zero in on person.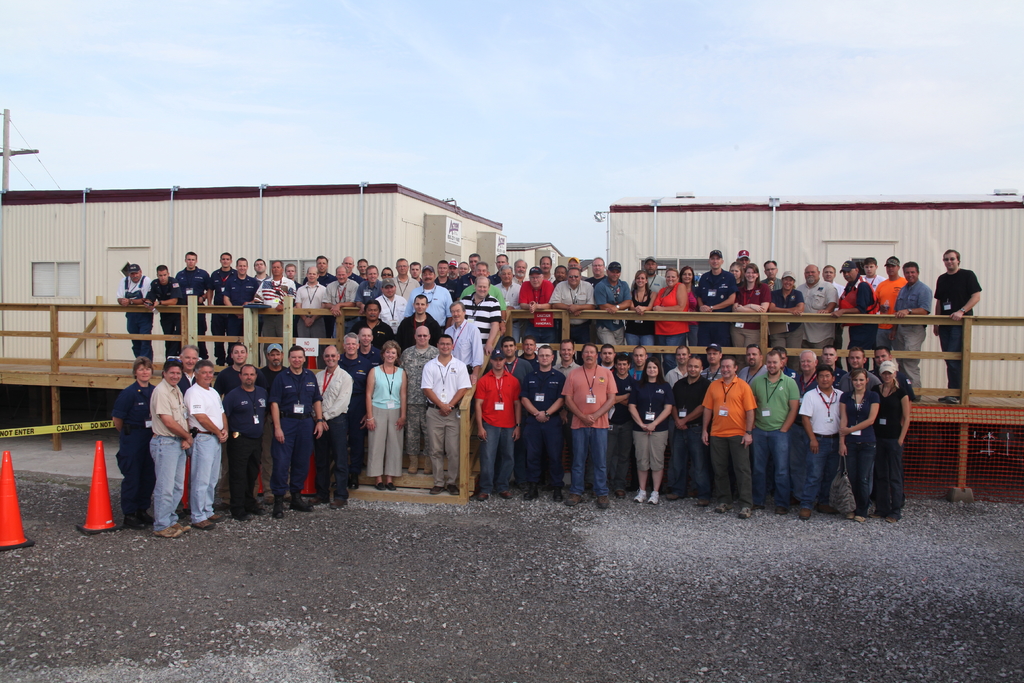
Zeroed in: rect(797, 348, 821, 398).
